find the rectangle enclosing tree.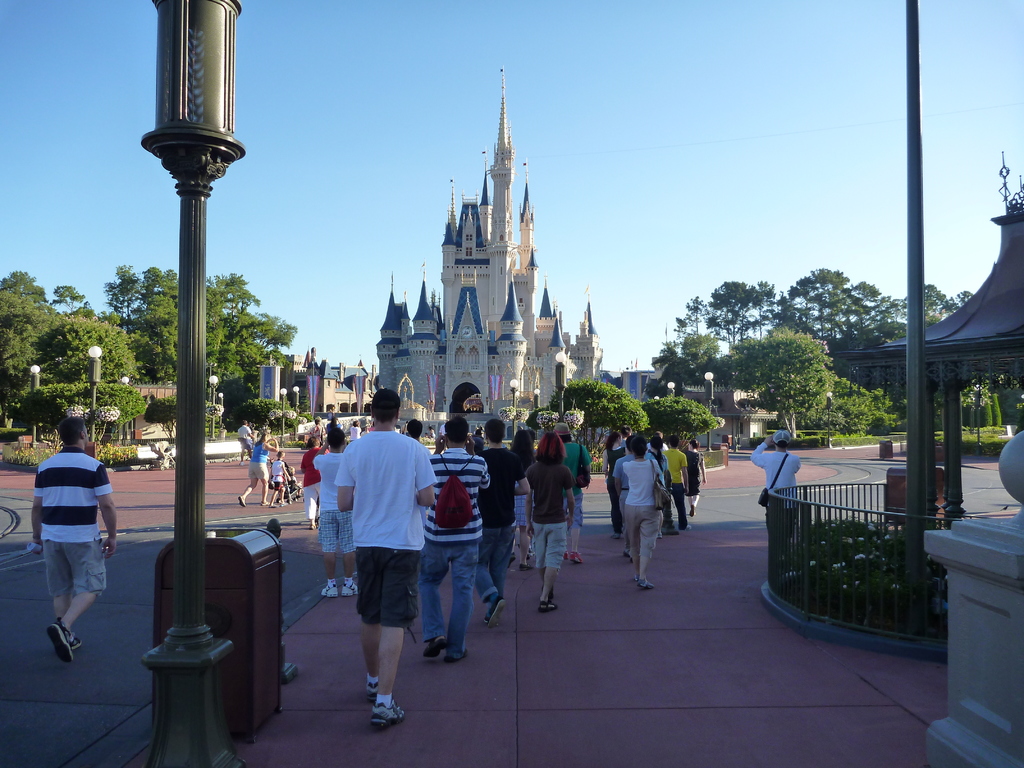
crop(954, 285, 970, 307).
